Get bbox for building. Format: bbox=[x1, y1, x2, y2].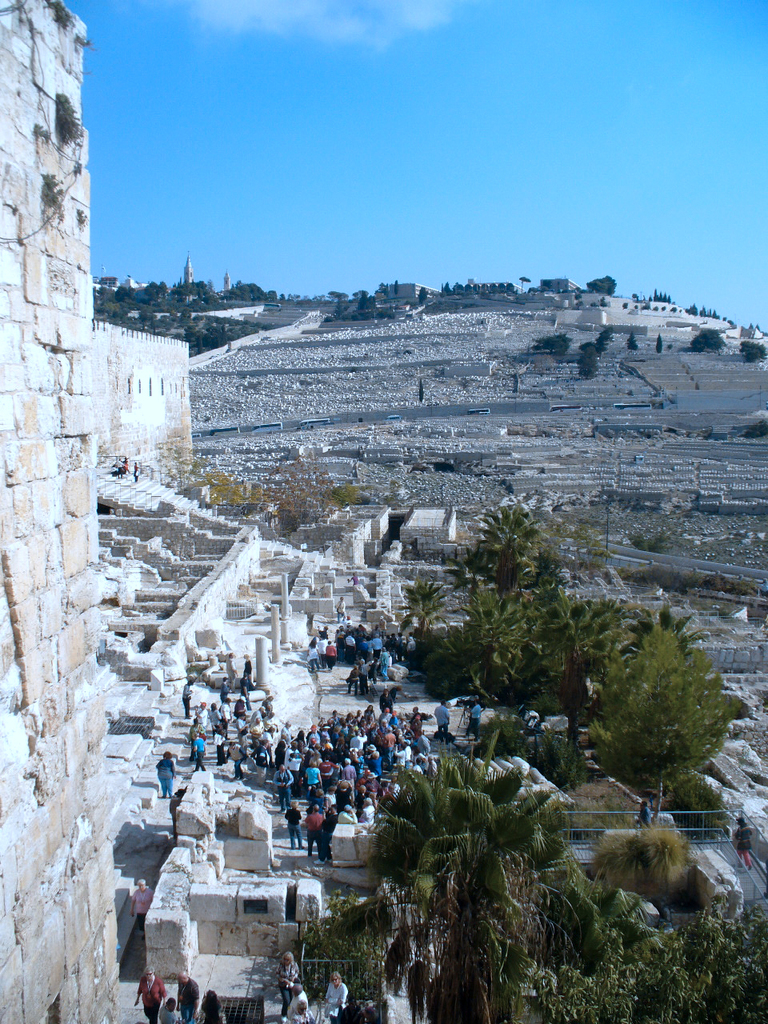
bbox=[0, 0, 191, 1023].
